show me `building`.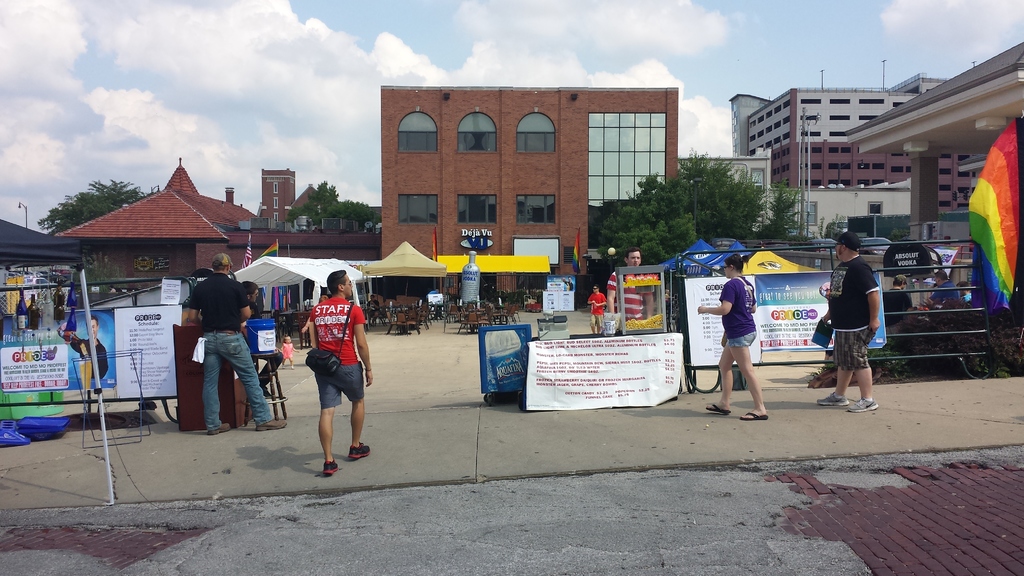
`building` is here: [378,81,680,316].
